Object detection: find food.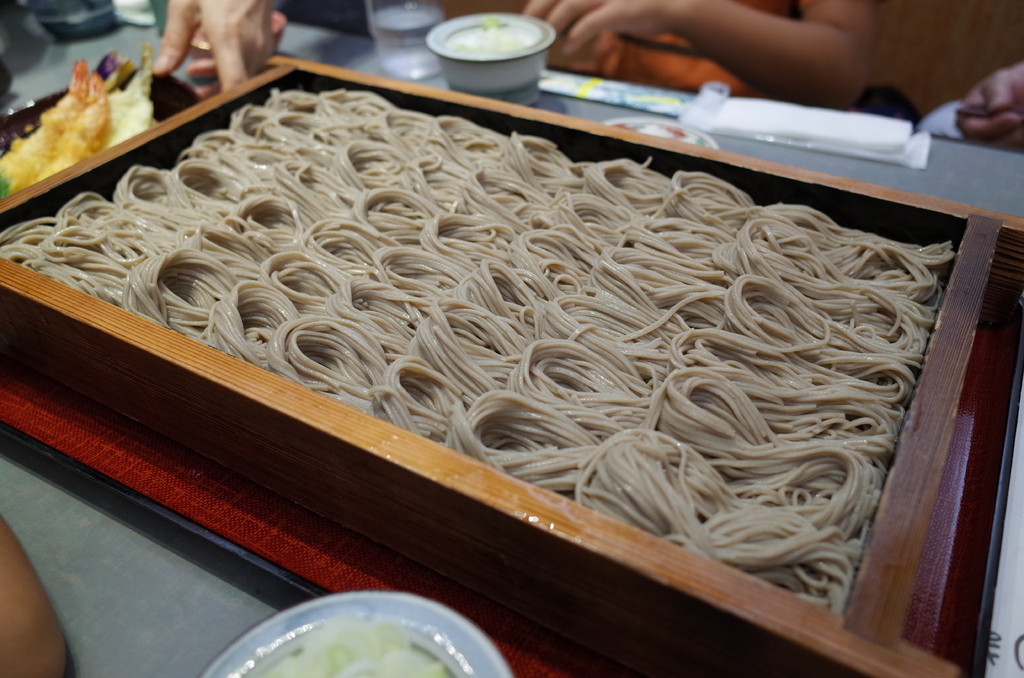
(left=446, top=18, right=534, bottom=60).
